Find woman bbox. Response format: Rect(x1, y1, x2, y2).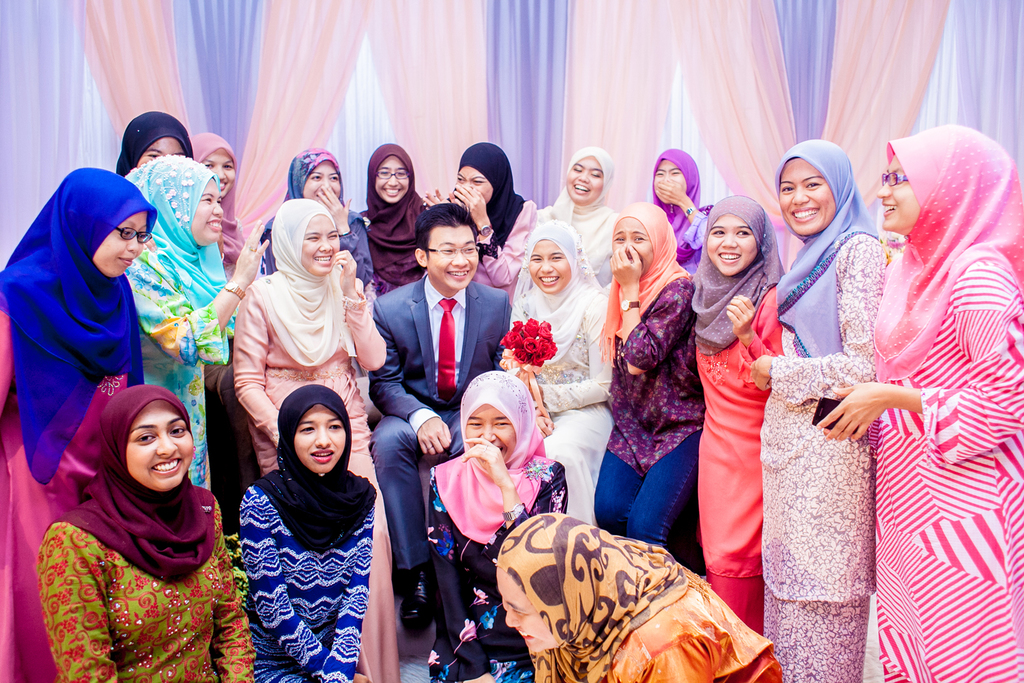
Rect(823, 102, 995, 671).
